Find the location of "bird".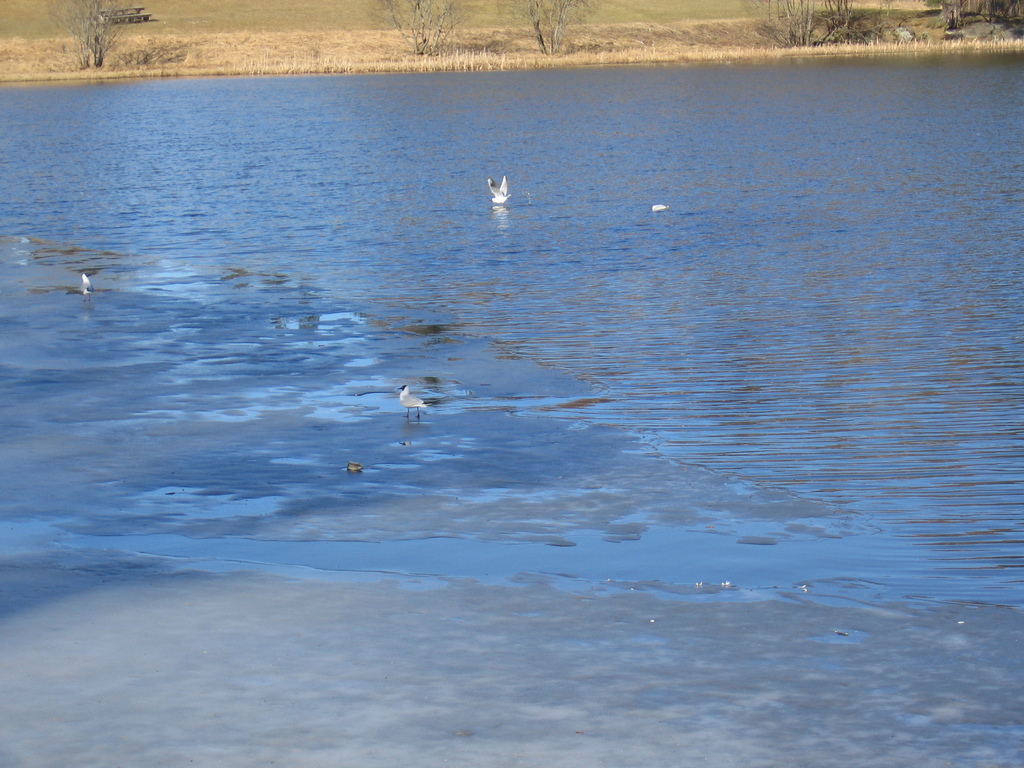
Location: <region>652, 202, 669, 212</region>.
